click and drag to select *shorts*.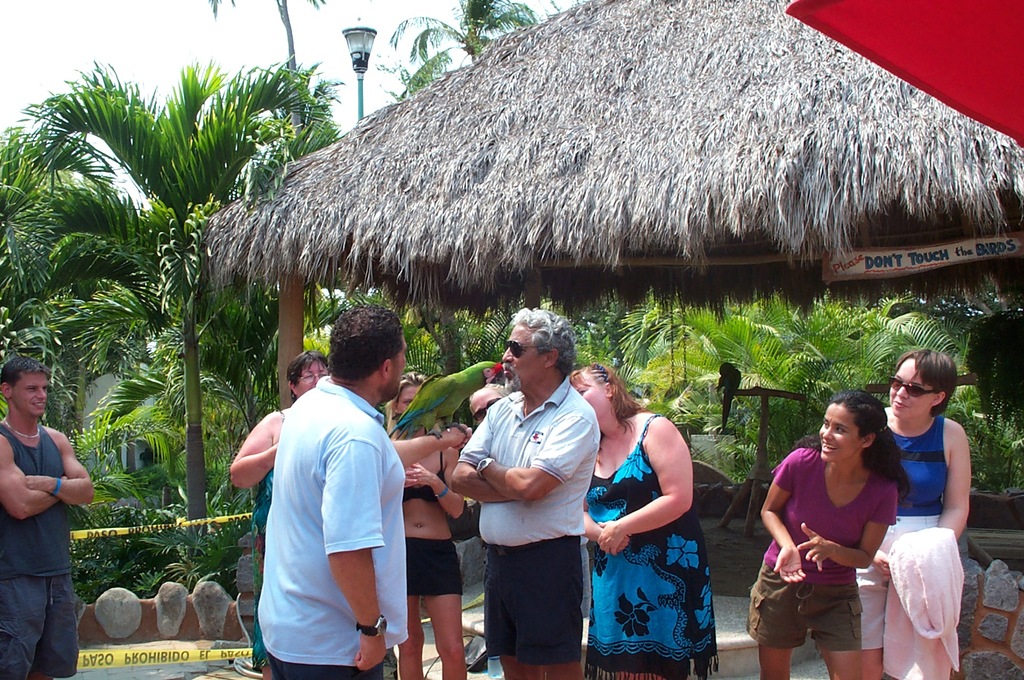
Selection: {"x1": 0, "y1": 580, "x2": 79, "y2": 676}.
